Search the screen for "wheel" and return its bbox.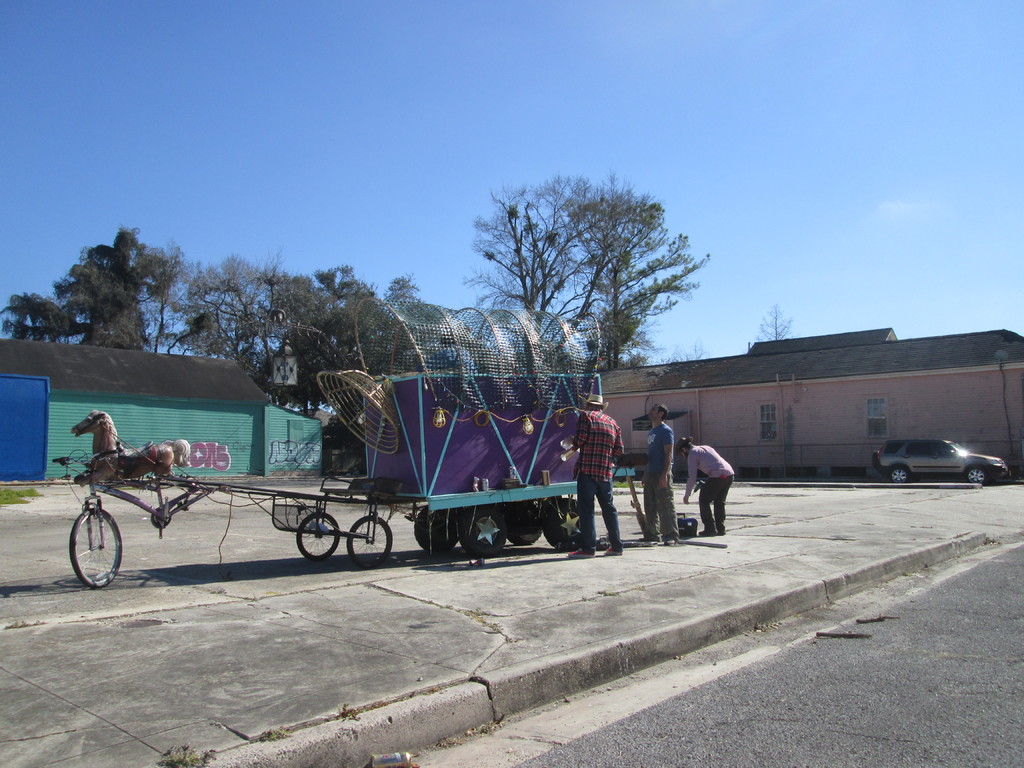
Found: crop(457, 506, 506, 556).
